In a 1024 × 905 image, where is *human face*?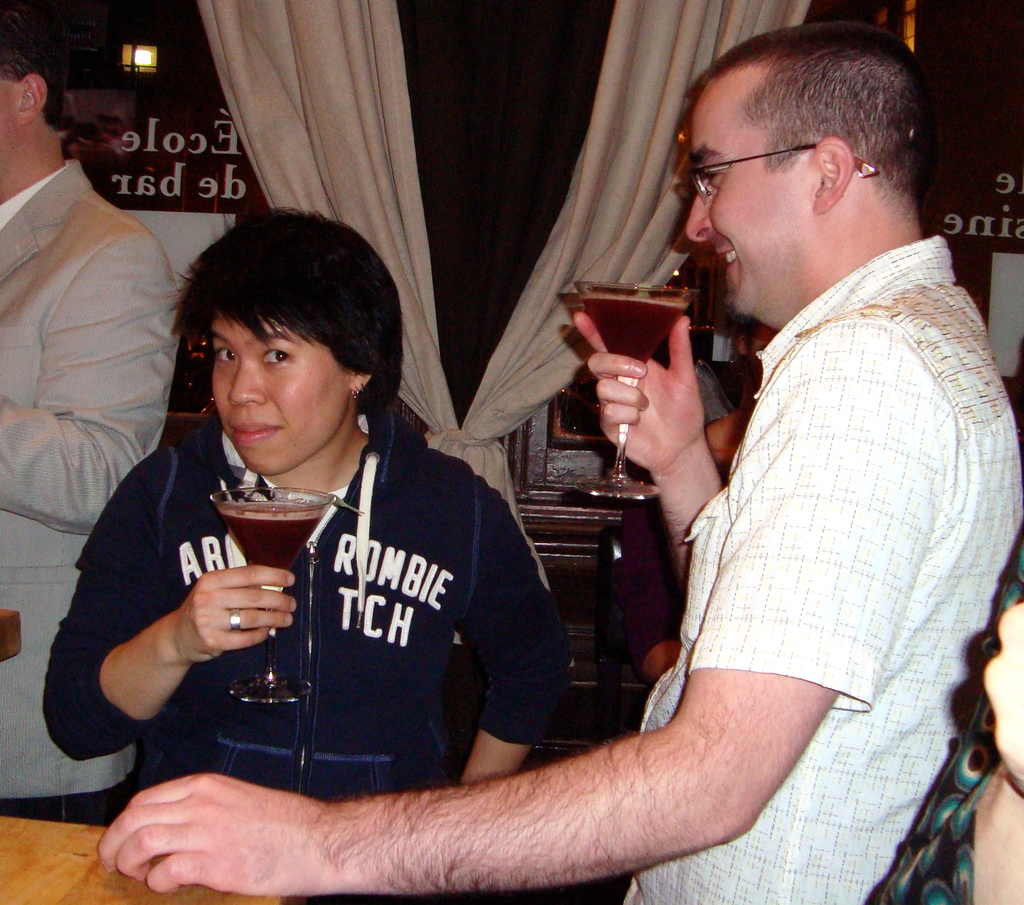
<box>685,111,840,303</box>.
